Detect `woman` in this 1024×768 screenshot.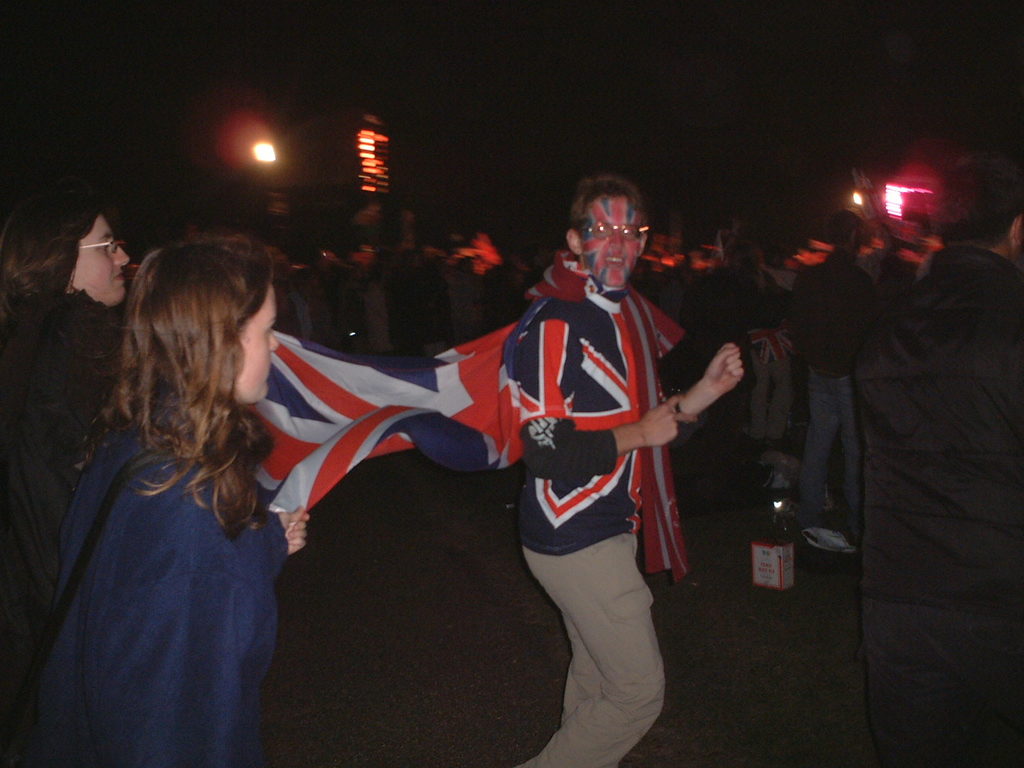
Detection: 0:184:145:766.
